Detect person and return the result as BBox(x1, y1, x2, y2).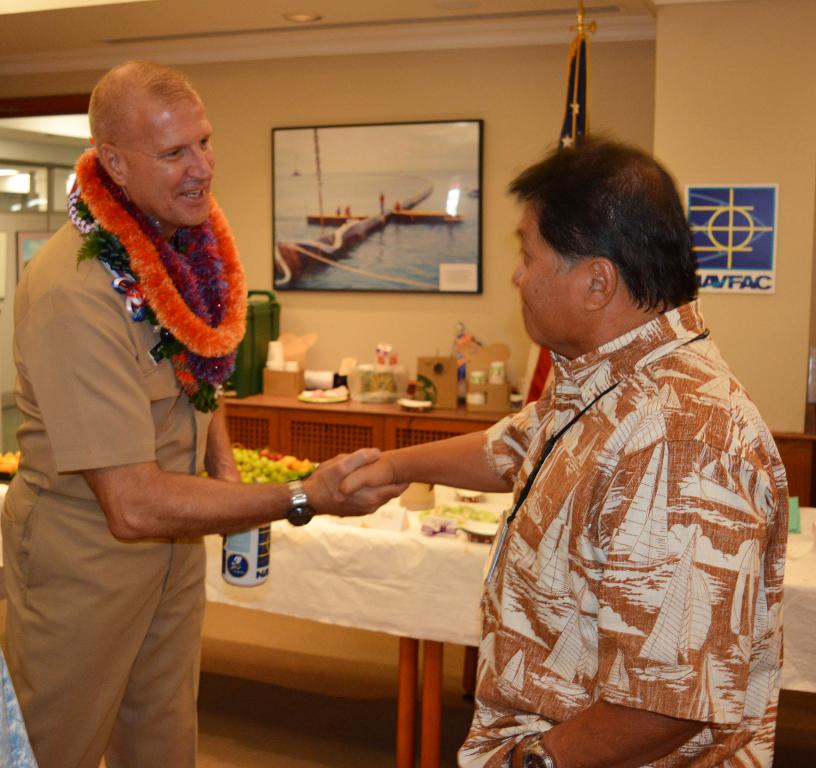
BBox(0, 58, 412, 767).
